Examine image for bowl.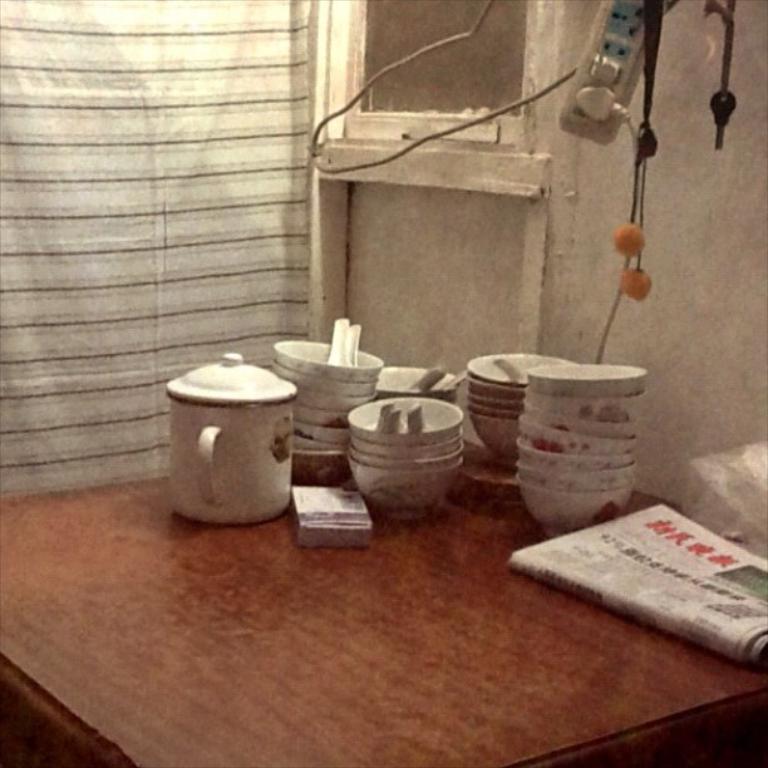
Examination result: x1=354 y1=452 x2=463 y2=472.
